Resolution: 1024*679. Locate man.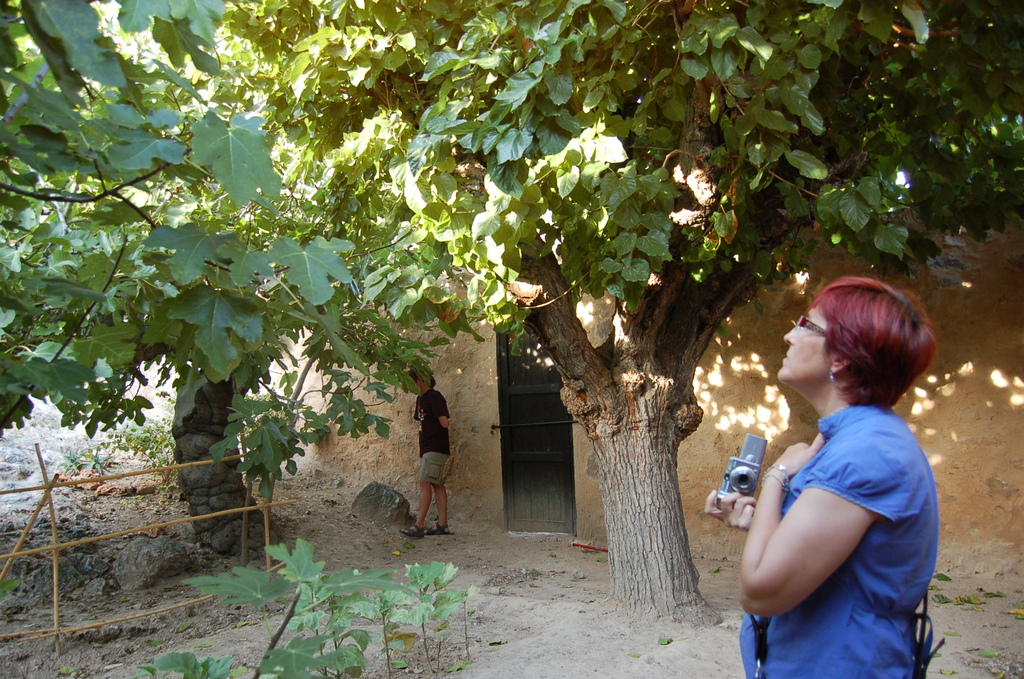
403, 386, 461, 536.
